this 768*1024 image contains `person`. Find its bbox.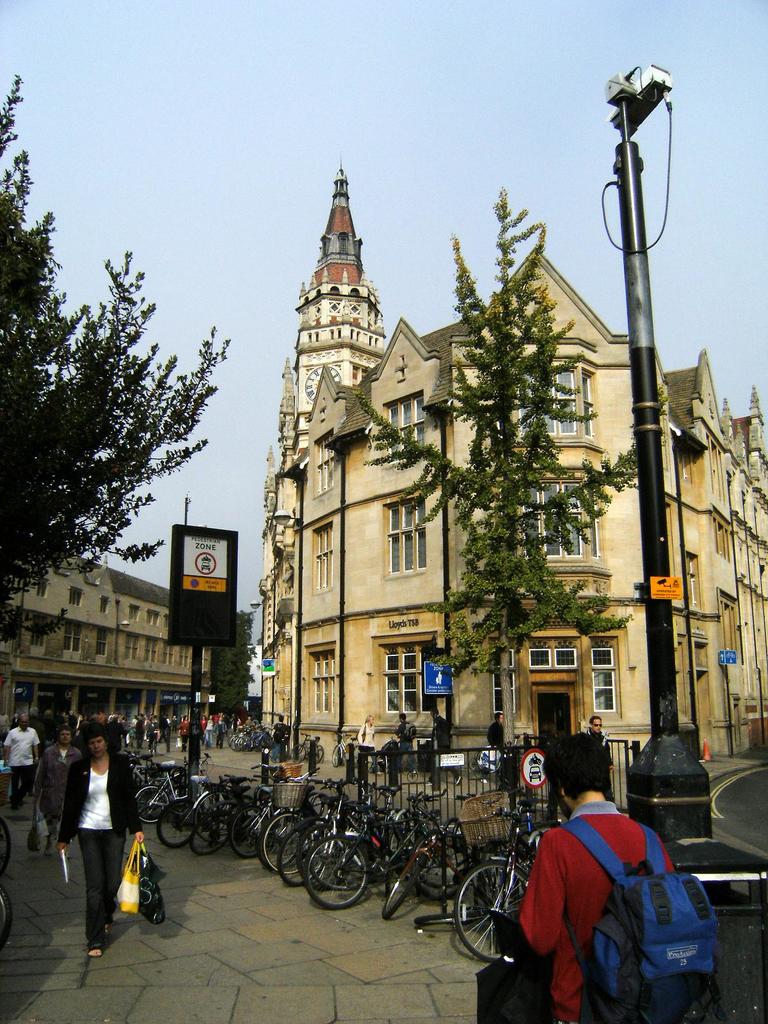
<region>3, 713, 38, 809</region>.
